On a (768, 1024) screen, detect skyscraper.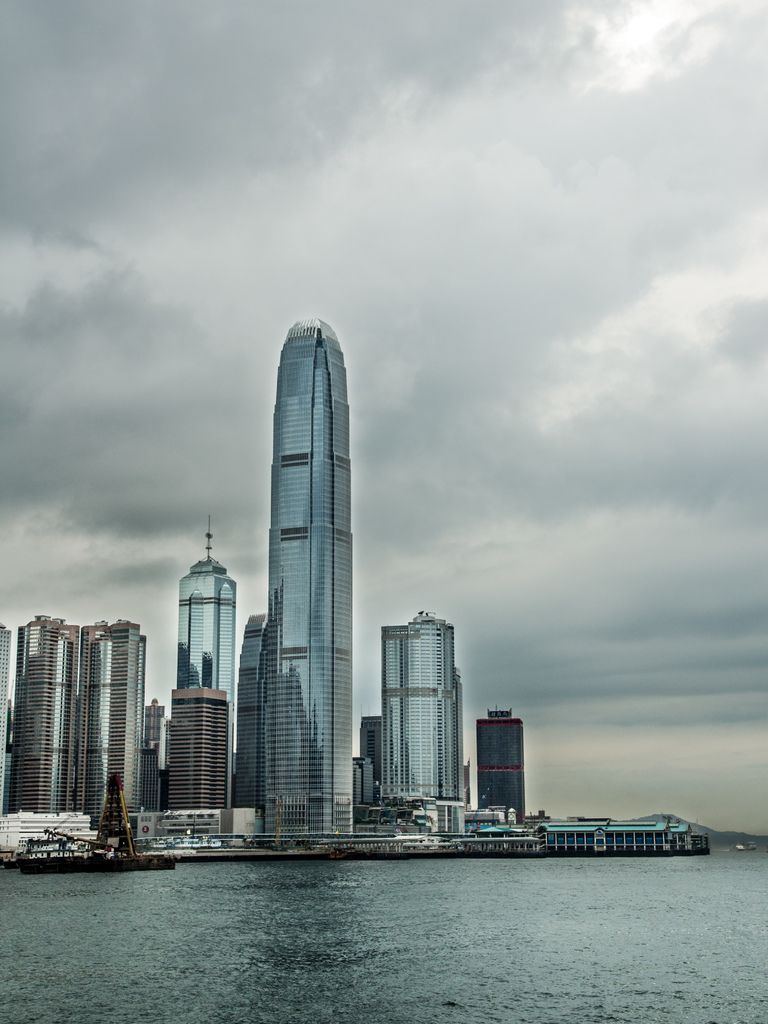
Rect(172, 519, 236, 689).
